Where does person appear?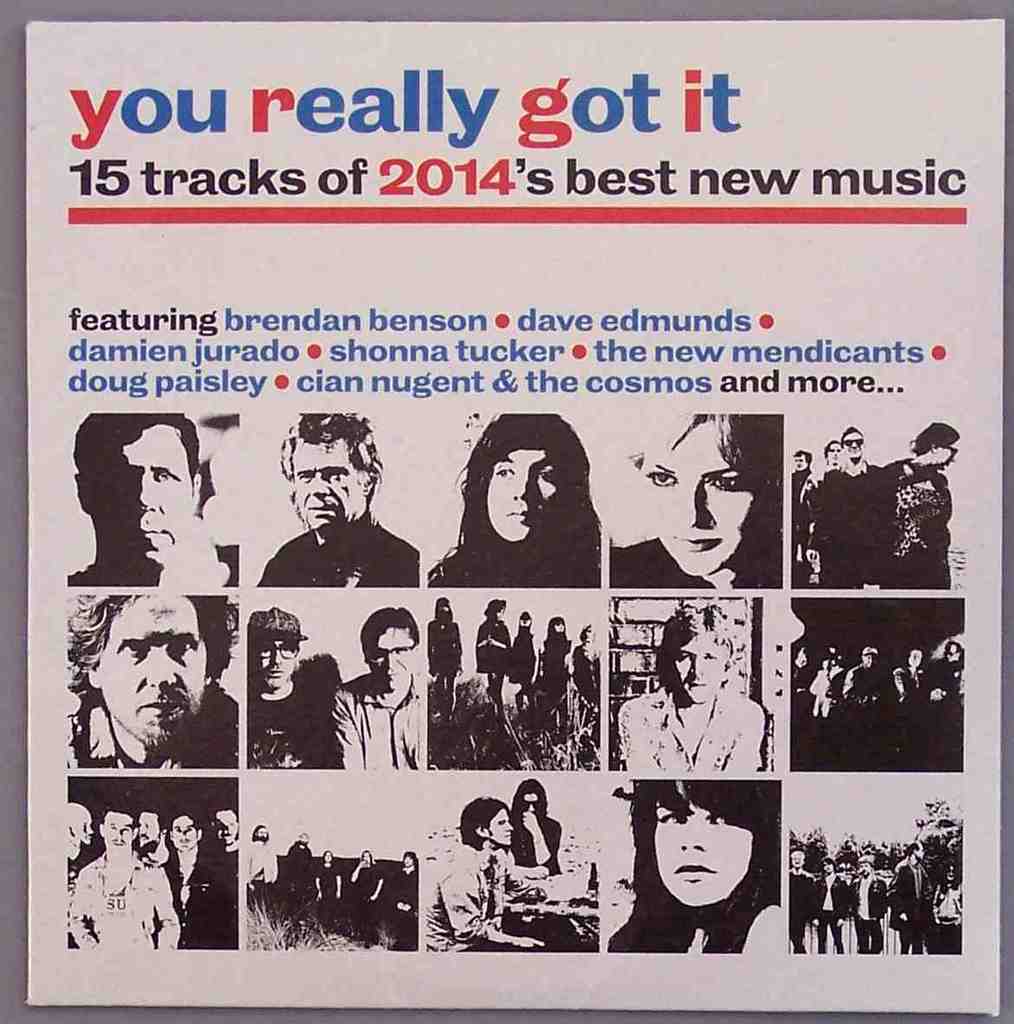
Appears at (x1=75, y1=583, x2=234, y2=770).
